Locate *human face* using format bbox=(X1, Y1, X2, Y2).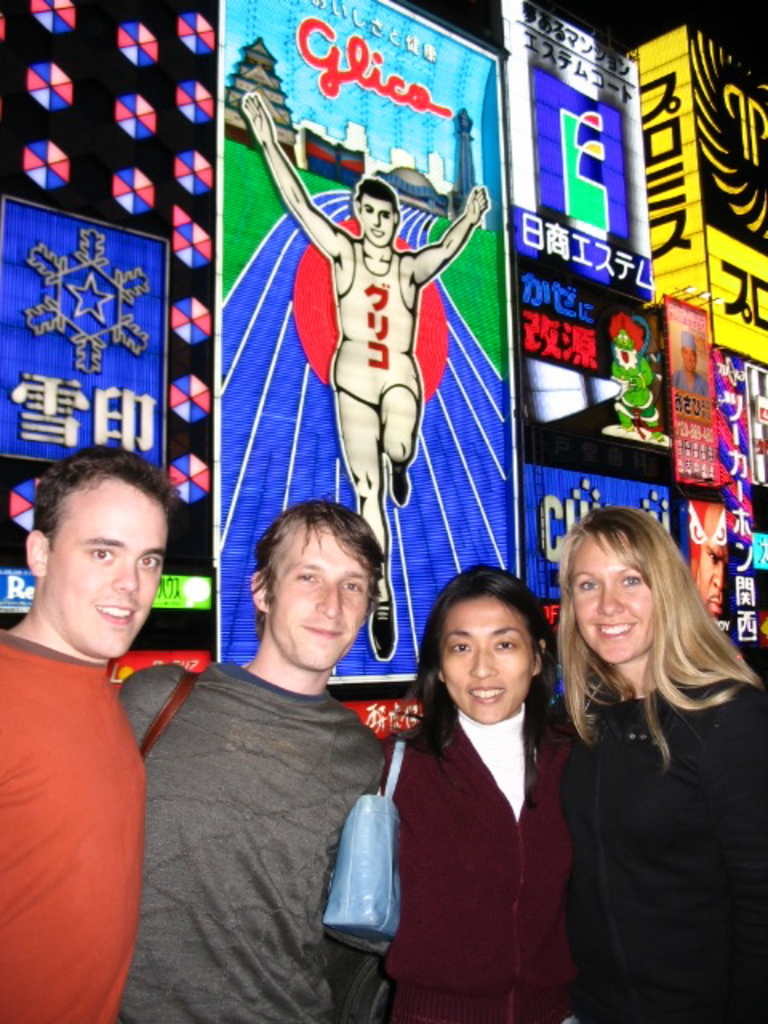
bbox=(442, 600, 536, 718).
